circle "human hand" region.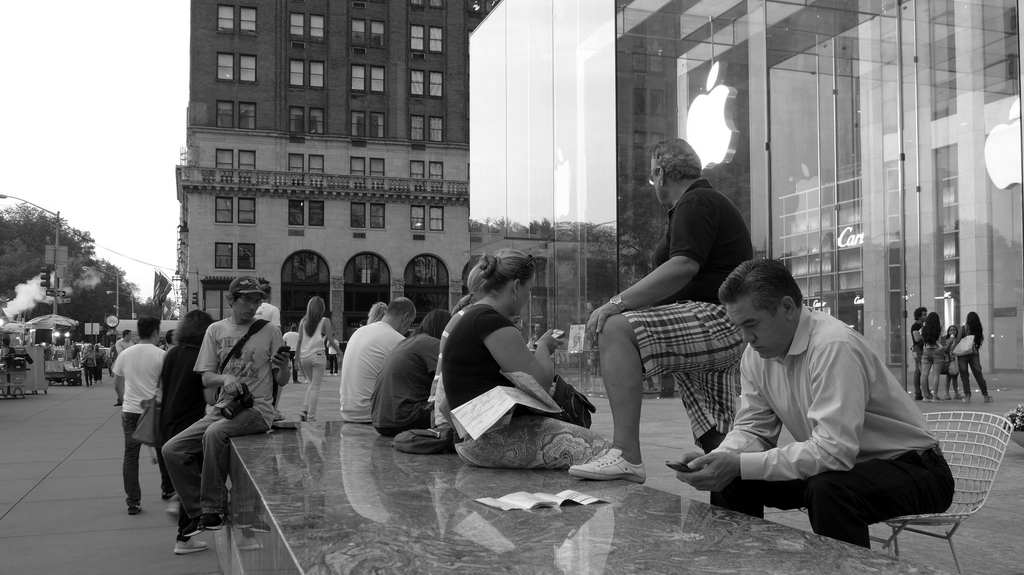
Region: left=681, top=439, right=764, bottom=501.
